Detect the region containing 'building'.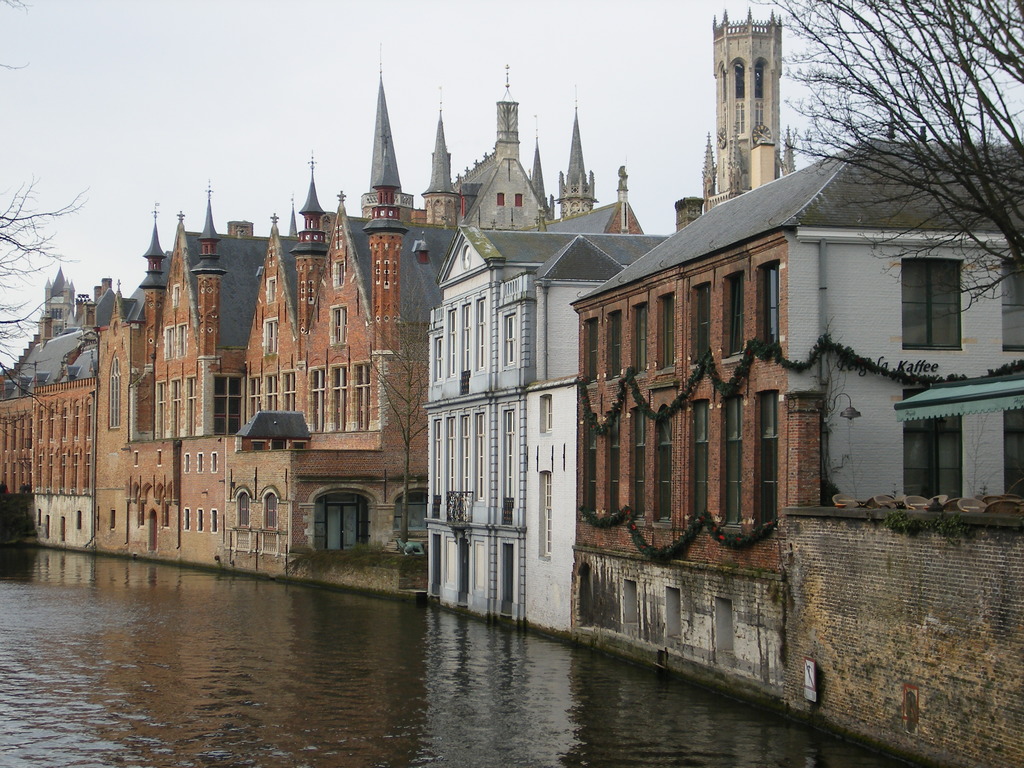
<region>2, 270, 95, 549</region>.
